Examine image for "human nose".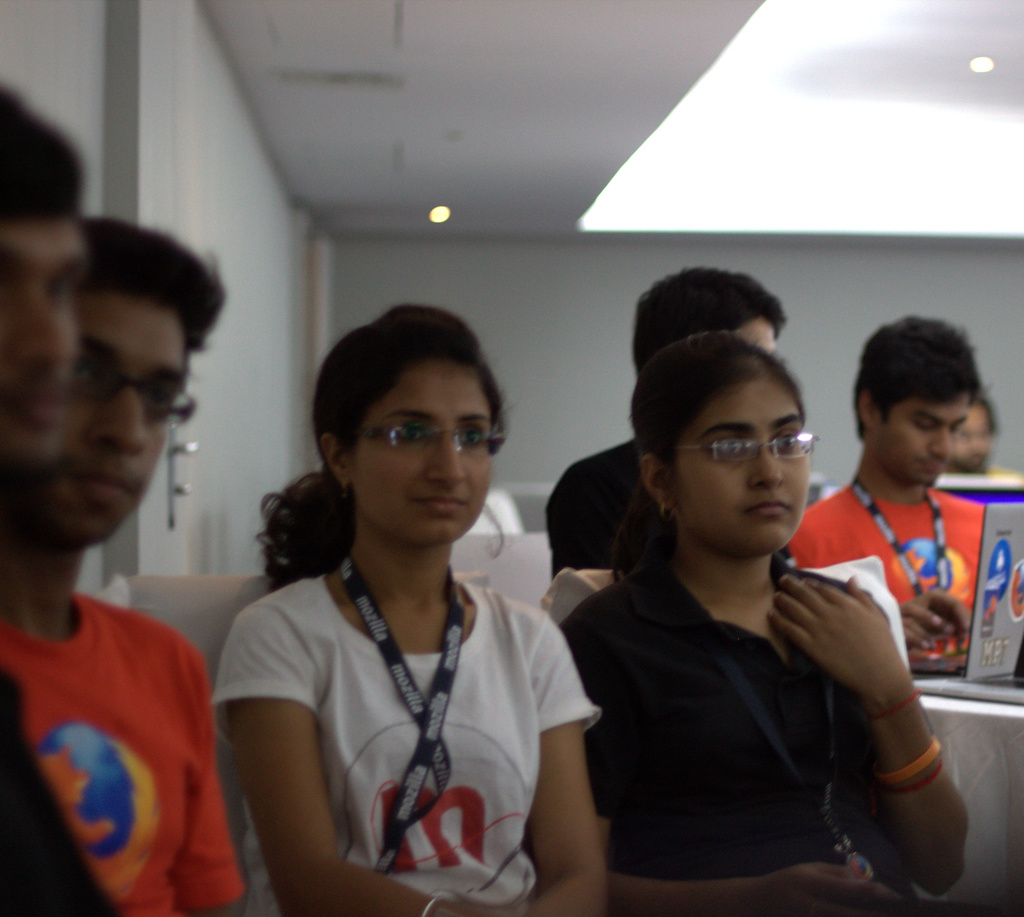
Examination result: crop(88, 384, 147, 458).
